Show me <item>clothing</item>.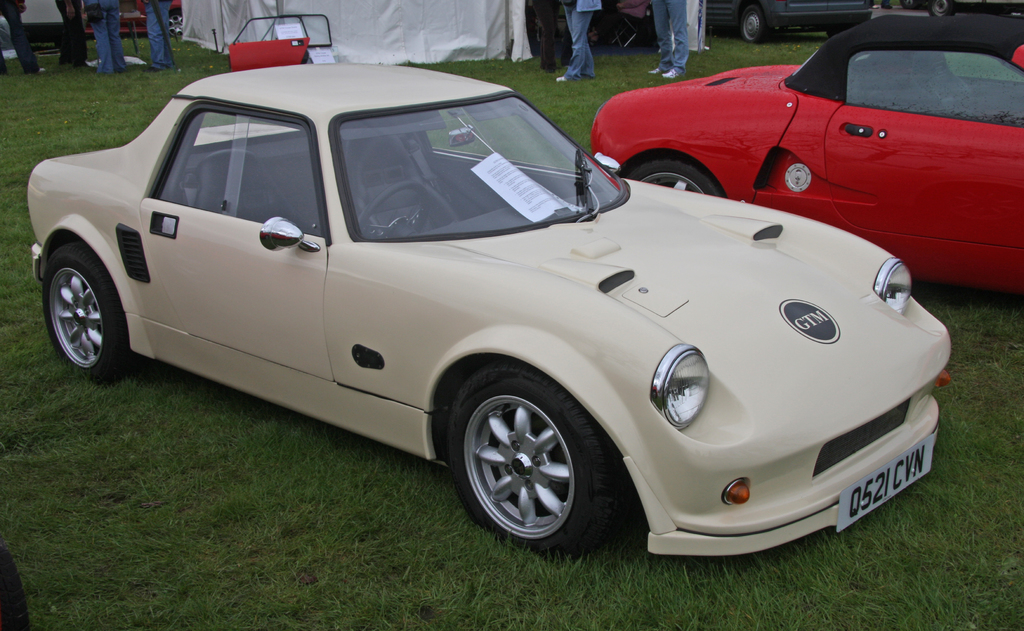
<item>clothing</item> is here: rect(0, 0, 38, 77).
